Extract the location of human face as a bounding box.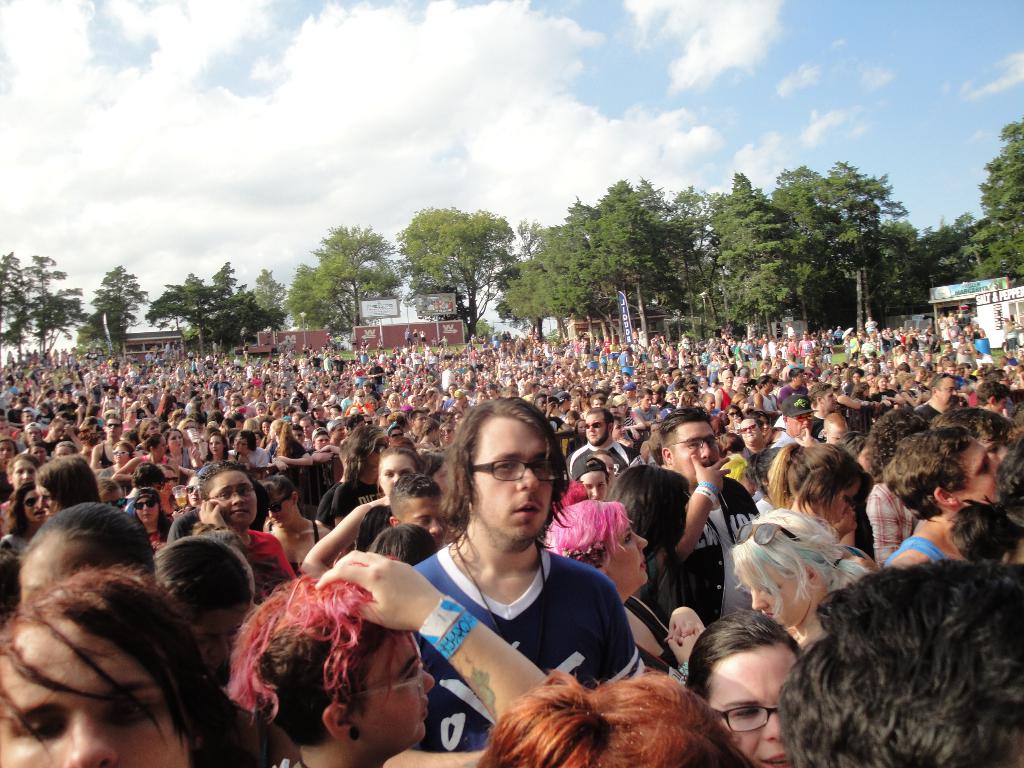
<region>300, 420, 306, 434</region>.
